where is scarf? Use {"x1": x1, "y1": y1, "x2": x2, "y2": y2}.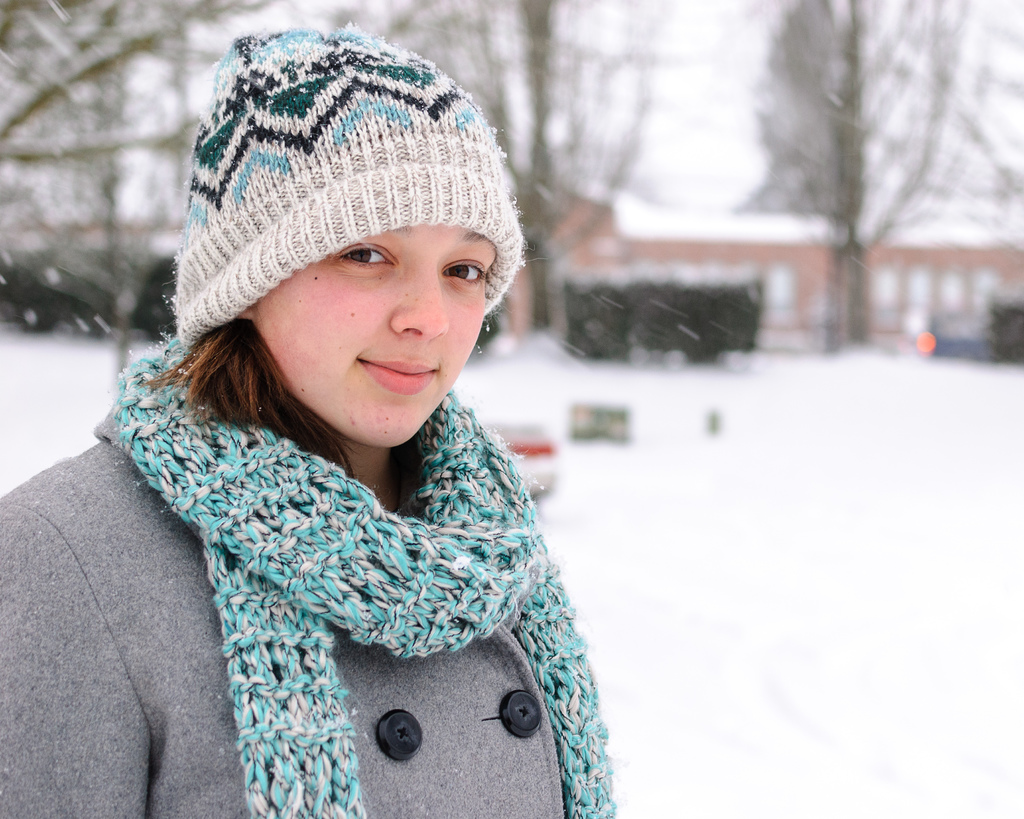
{"x1": 112, "y1": 326, "x2": 604, "y2": 818}.
